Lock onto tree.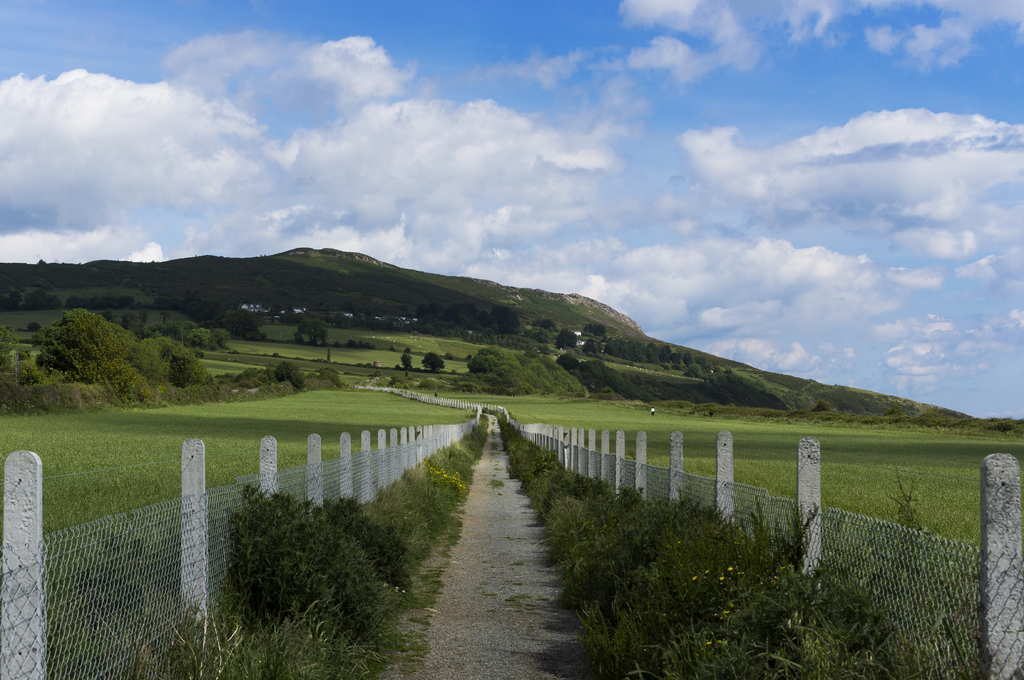
Locked: [294, 320, 327, 345].
